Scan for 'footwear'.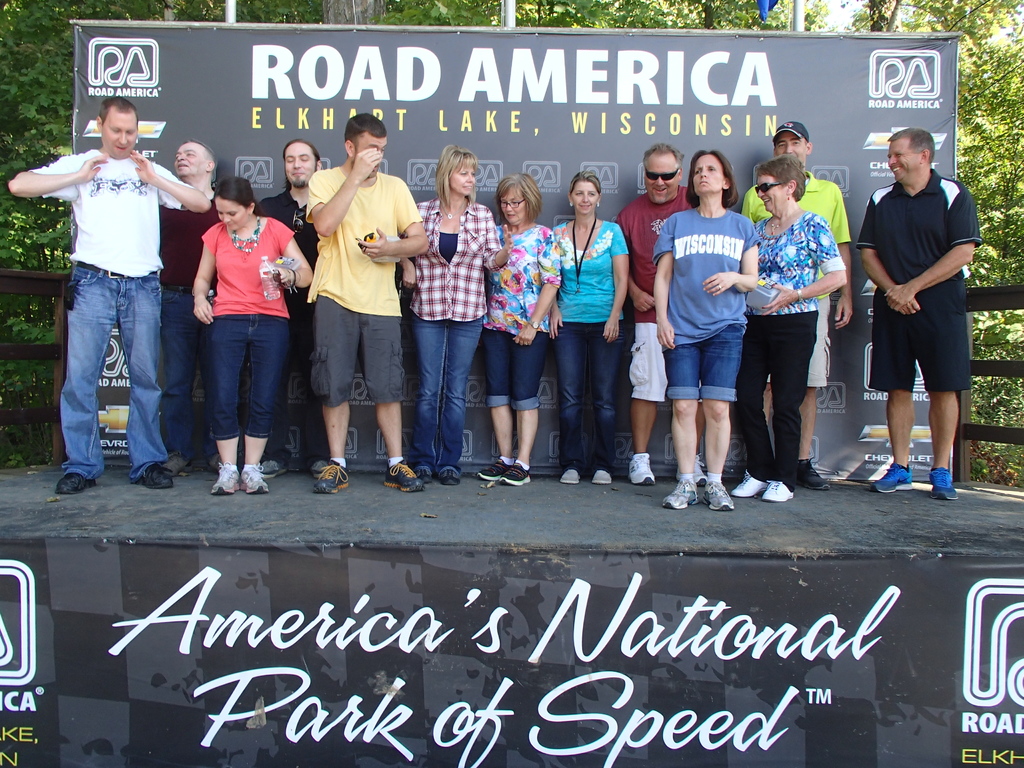
Scan result: BBox(796, 456, 832, 489).
